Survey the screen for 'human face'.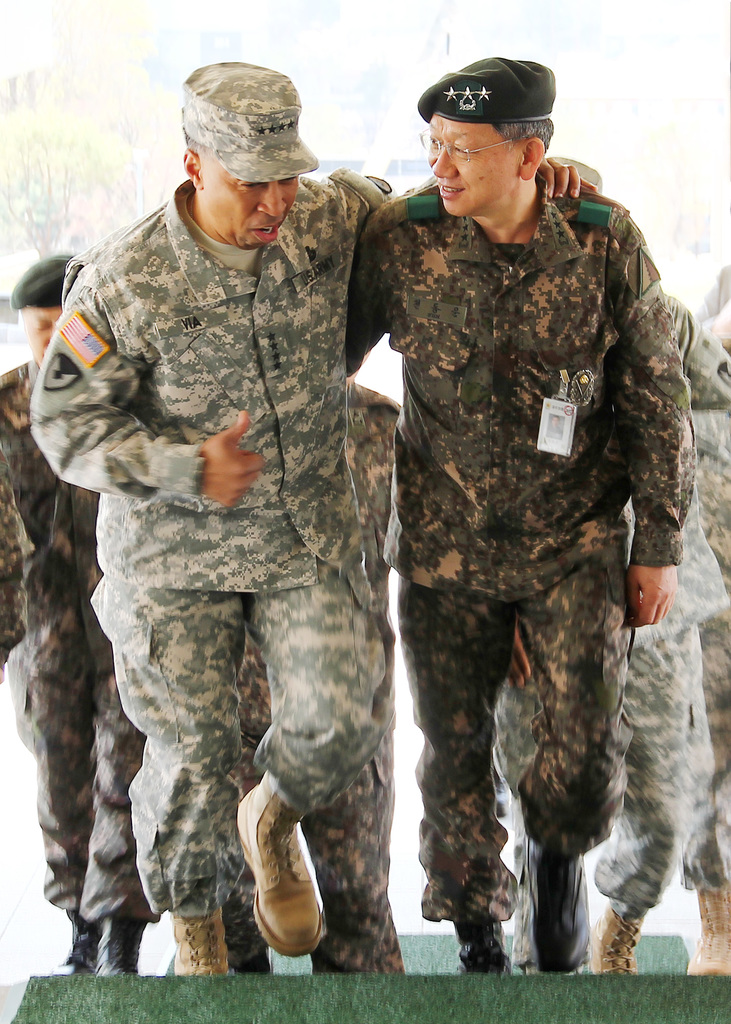
Survey found: (left=422, top=109, right=522, bottom=216).
